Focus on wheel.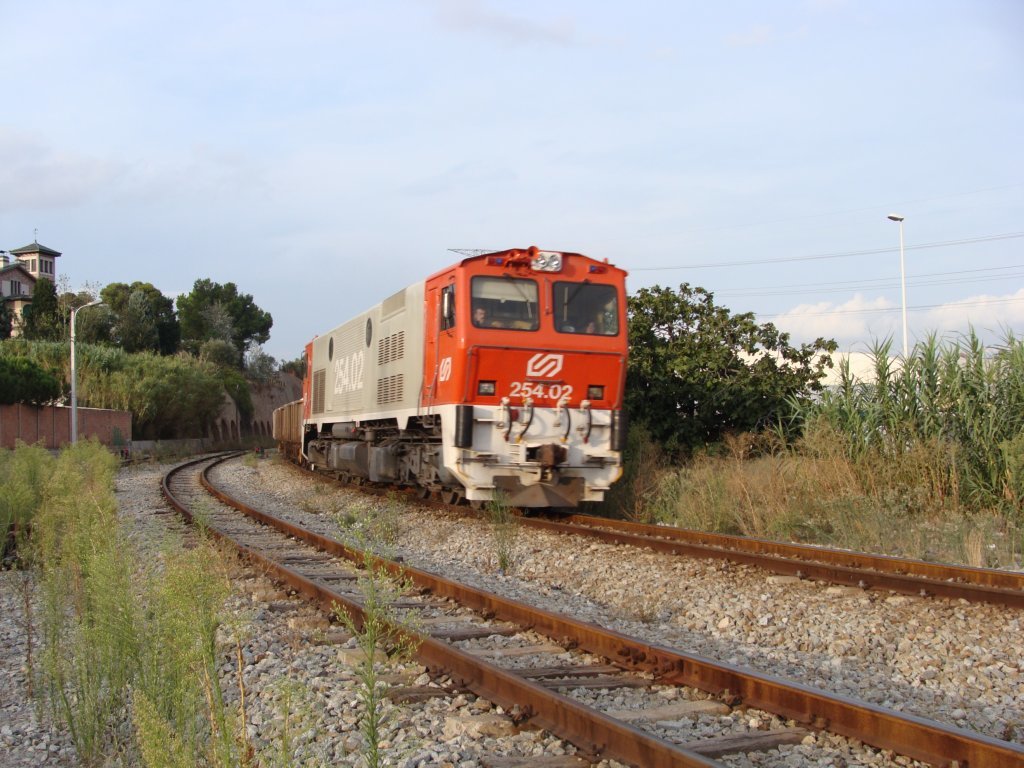
Focused at [left=415, top=486, right=431, bottom=498].
